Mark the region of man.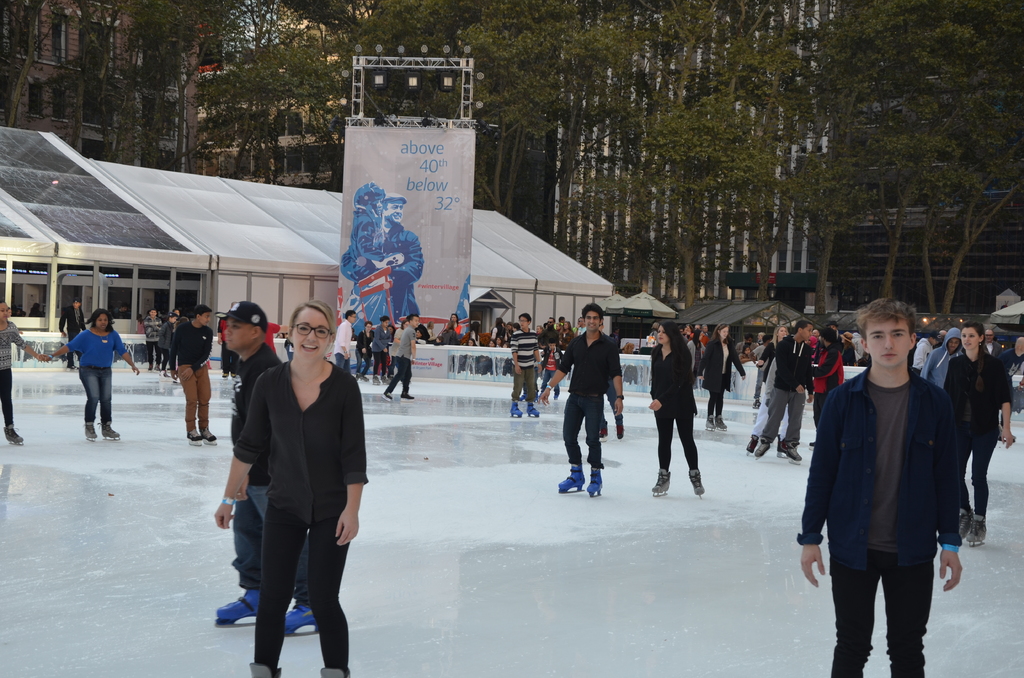
Region: {"x1": 750, "y1": 321, "x2": 809, "y2": 464}.
